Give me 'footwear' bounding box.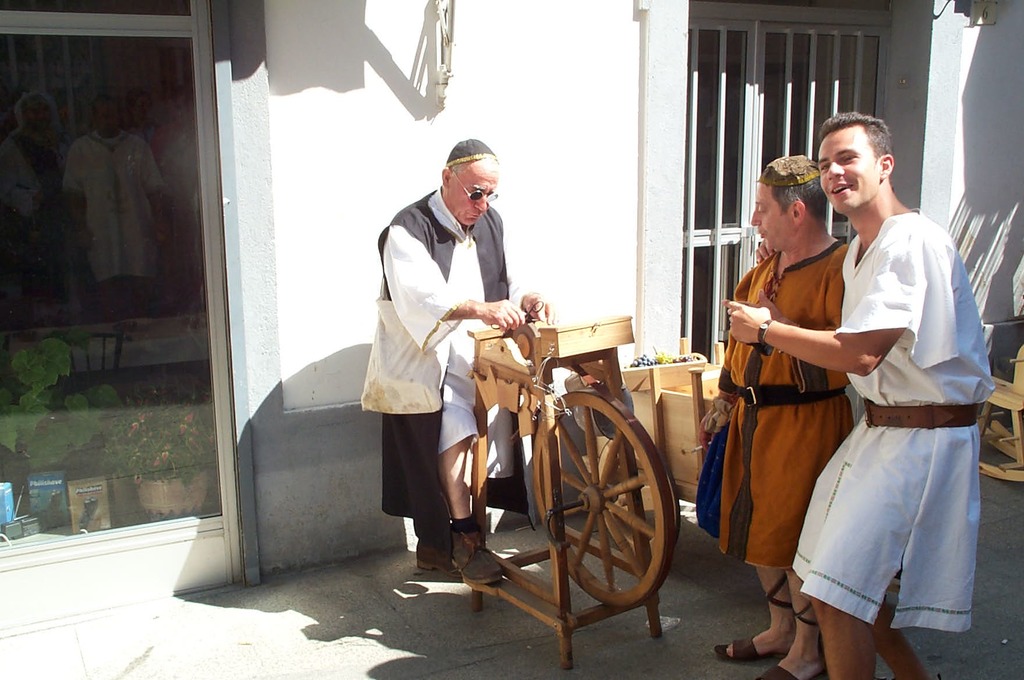
x1=414, y1=536, x2=455, y2=576.
